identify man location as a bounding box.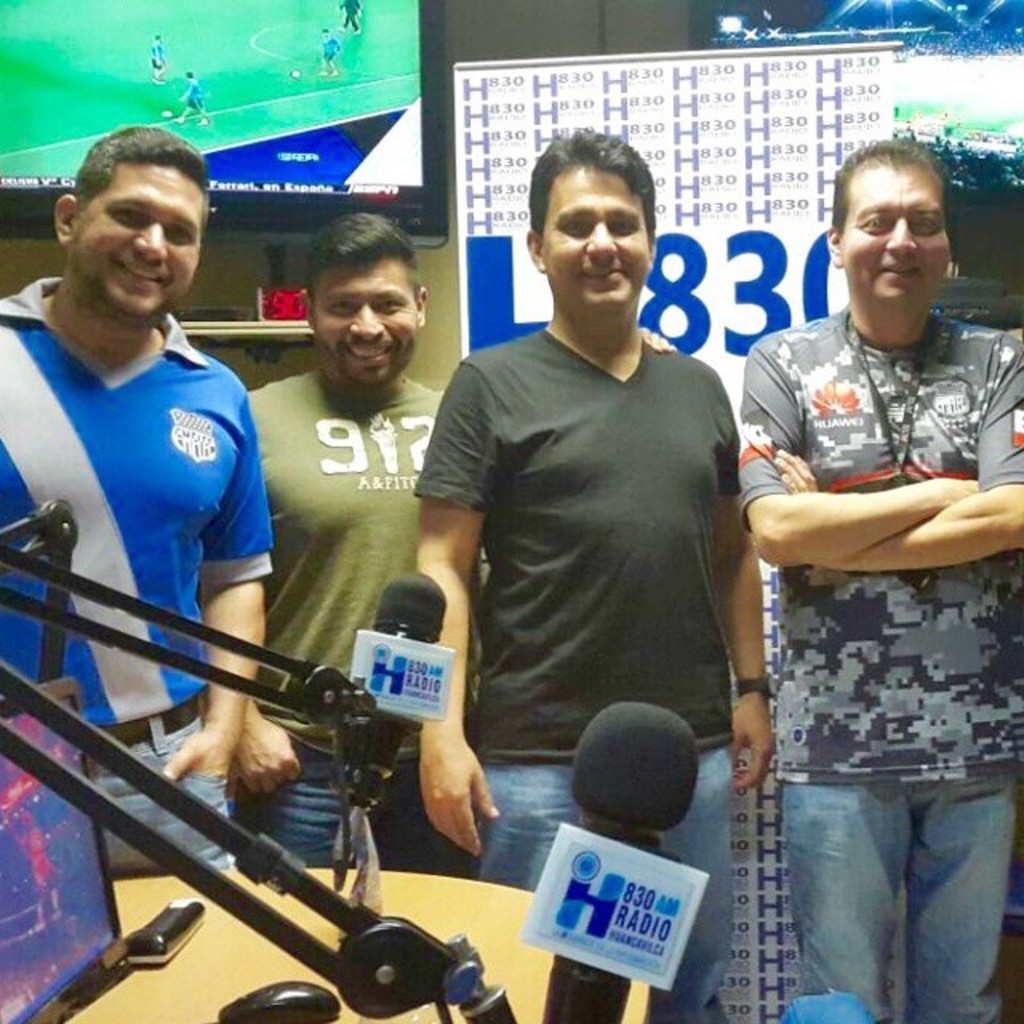
<bbox>176, 69, 210, 115</bbox>.
